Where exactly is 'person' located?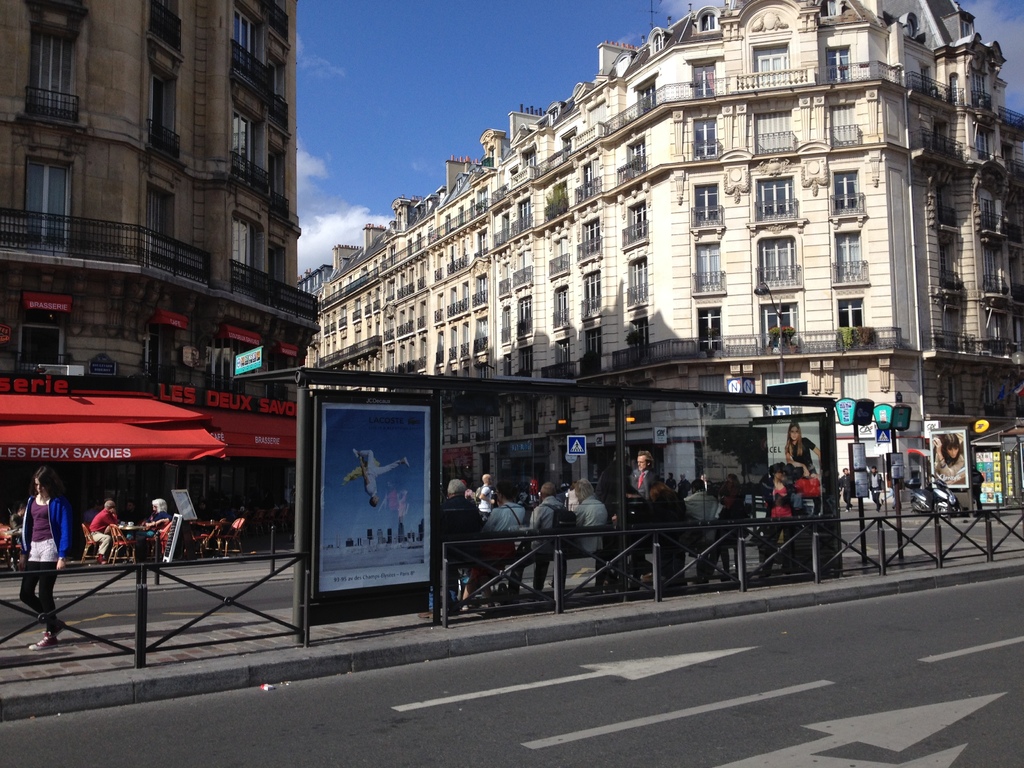
Its bounding box is select_region(784, 422, 822, 477).
